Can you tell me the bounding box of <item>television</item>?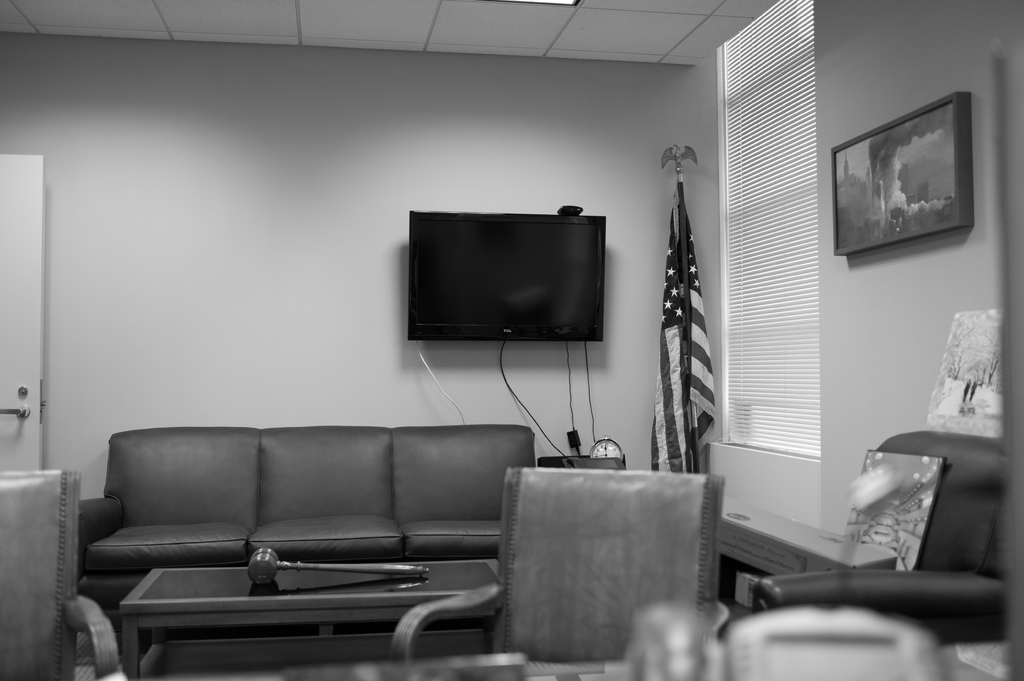
locate(397, 199, 602, 344).
